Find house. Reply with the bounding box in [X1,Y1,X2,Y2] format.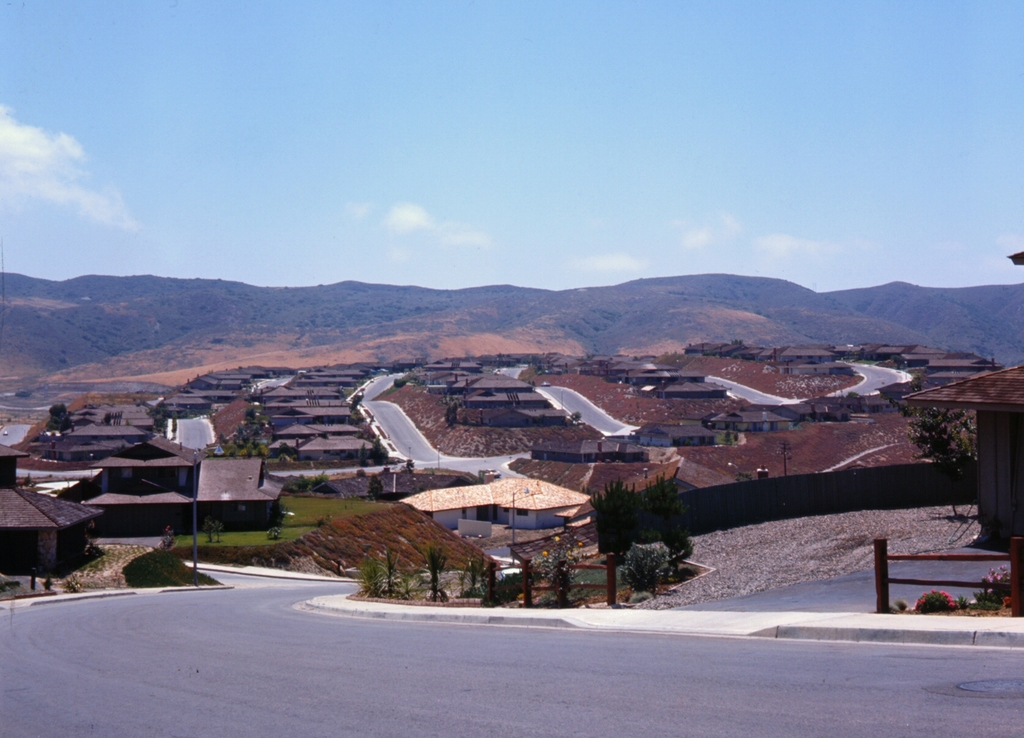
[898,250,1023,554].
